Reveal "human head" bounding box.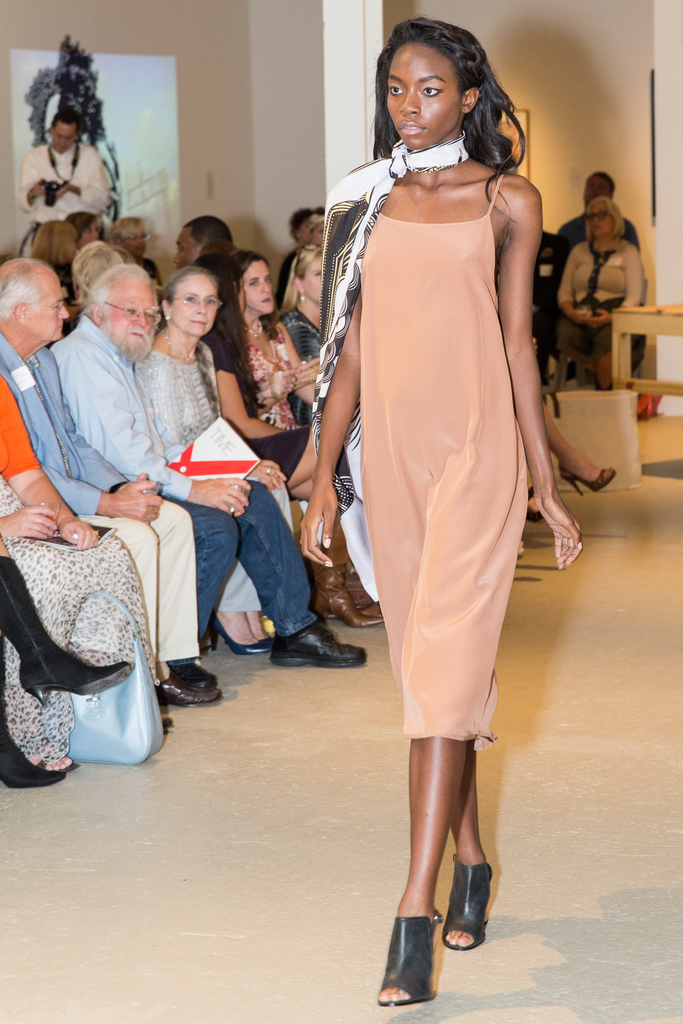
Revealed: <bbox>172, 214, 230, 271</bbox>.
